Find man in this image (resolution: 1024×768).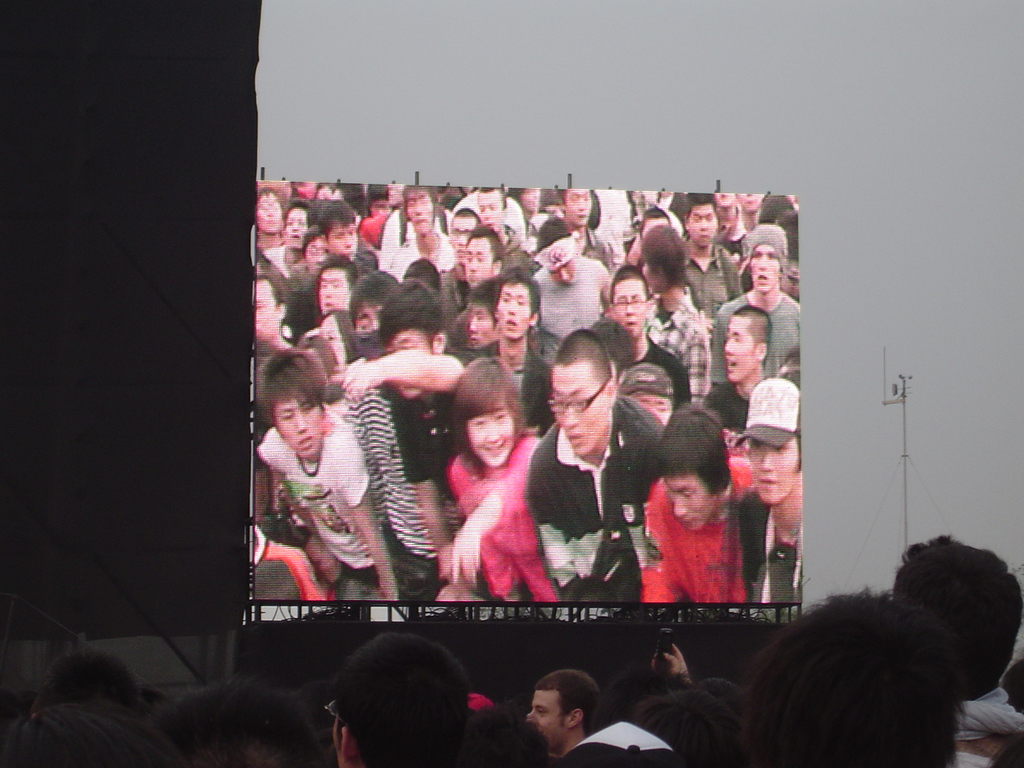
l=253, t=348, r=402, b=607.
